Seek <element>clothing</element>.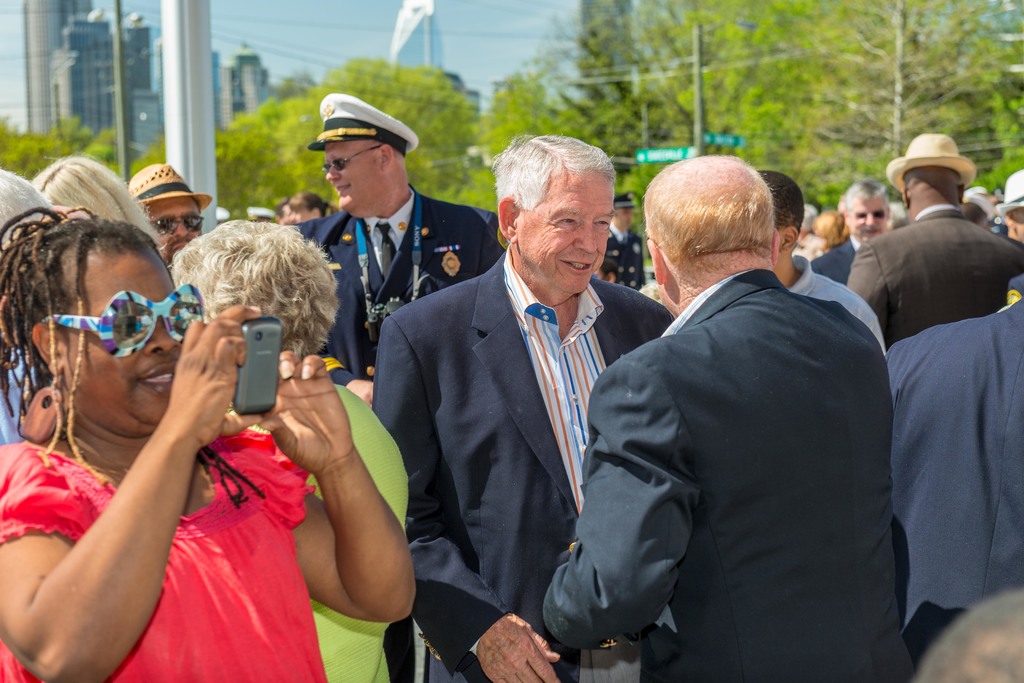
[x1=303, y1=184, x2=514, y2=370].
